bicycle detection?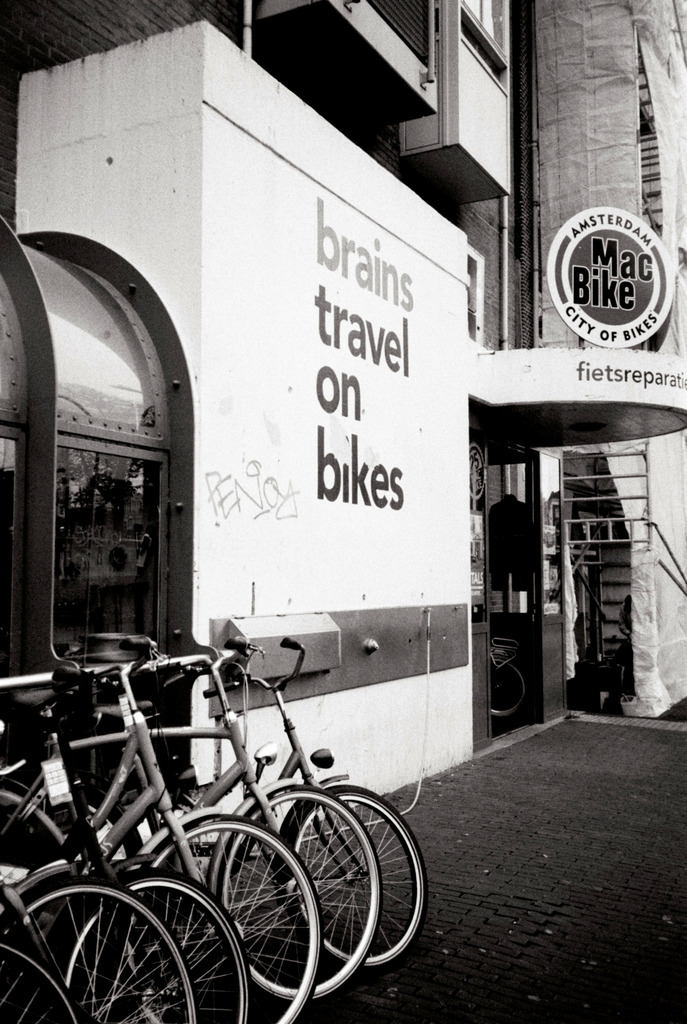
493 636 528 723
